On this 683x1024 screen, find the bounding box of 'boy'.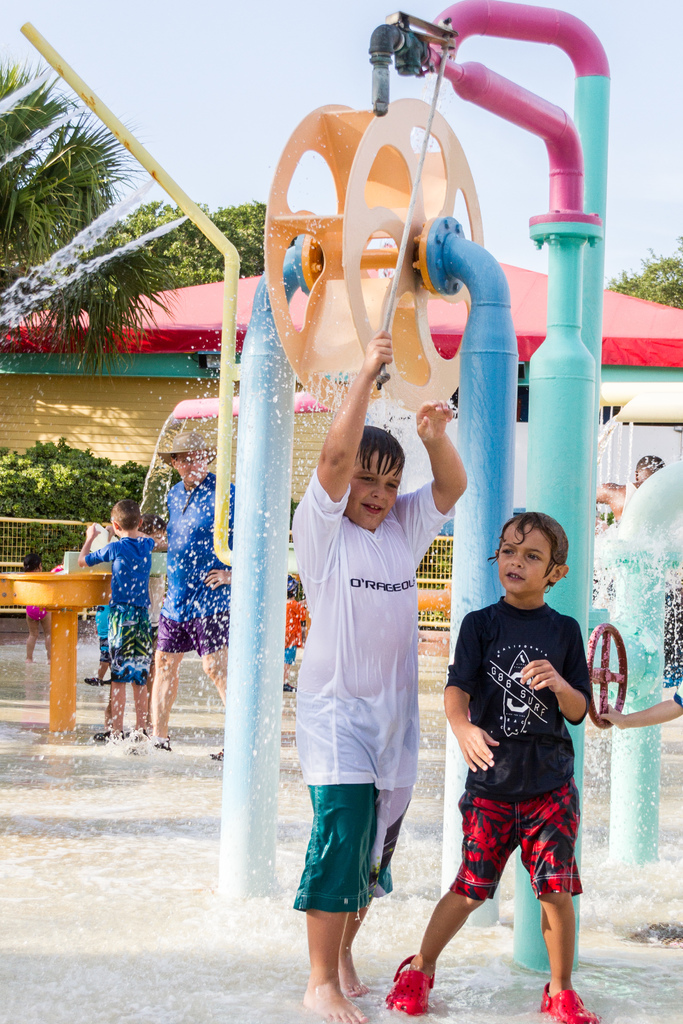
Bounding box: {"x1": 422, "y1": 511, "x2": 614, "y2": 999}.
